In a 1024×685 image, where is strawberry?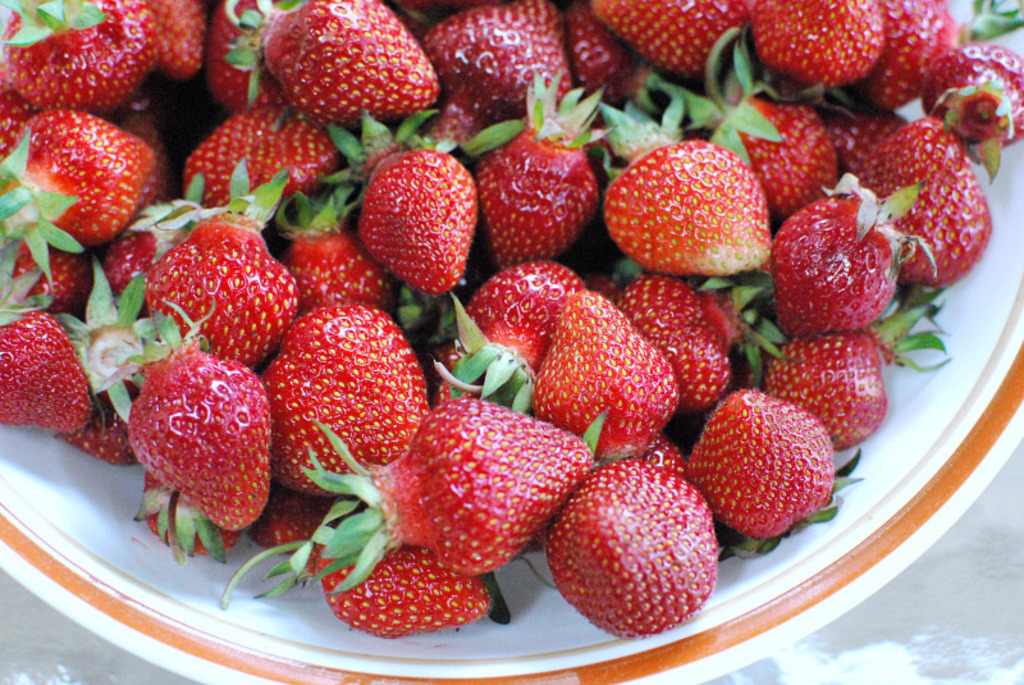
[x1=608, y1=274, x2=785, y2=416].
